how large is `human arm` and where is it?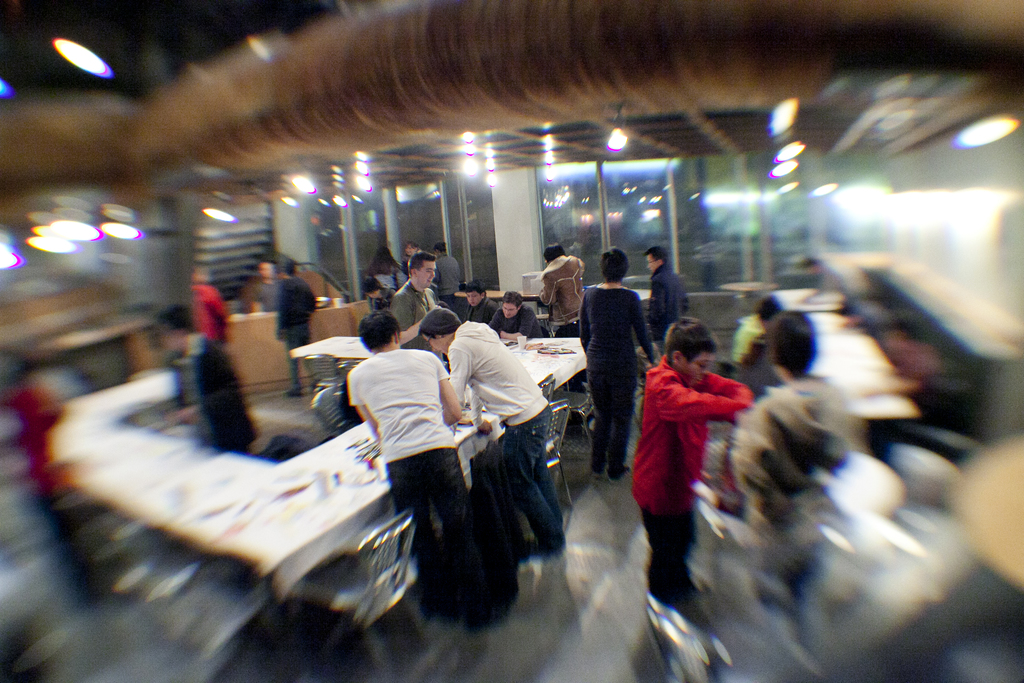
Bounding box: l=632, t=292, r=657, b=365.
